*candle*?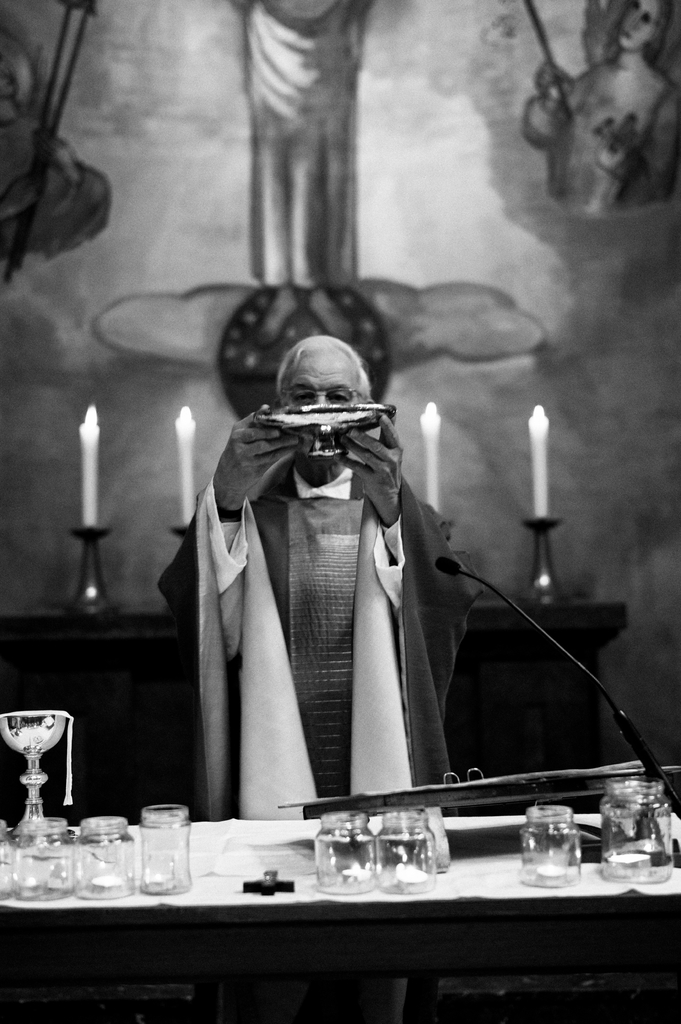
(left=174, top=404, right=197, bottom=526)
